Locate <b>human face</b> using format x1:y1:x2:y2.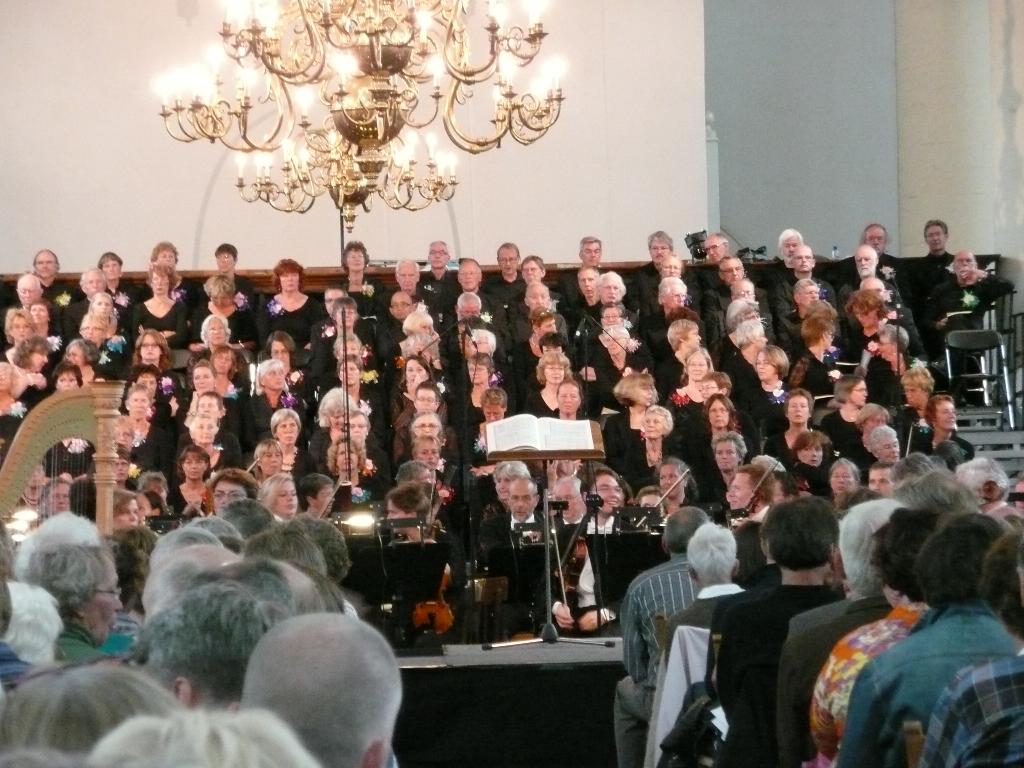
213:353:233:376.
